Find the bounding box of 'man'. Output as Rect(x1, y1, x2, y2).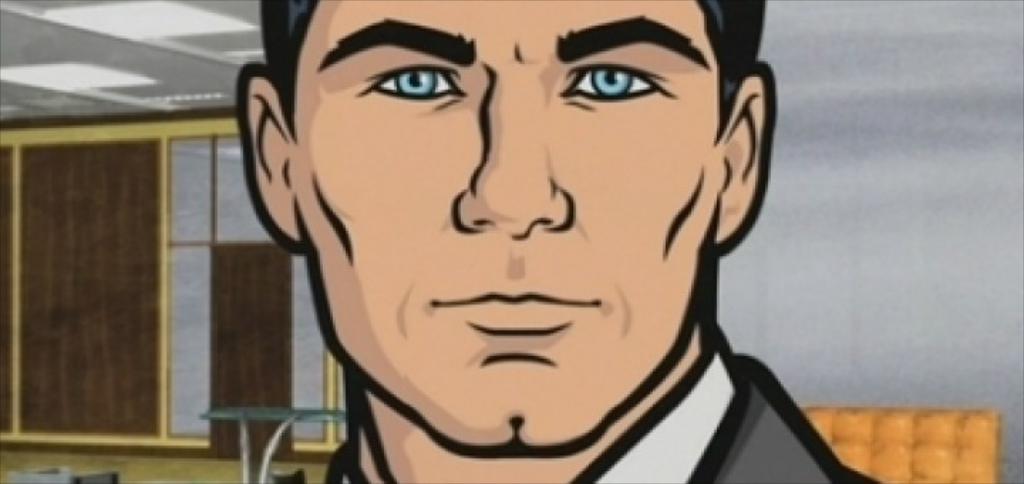
Rect(225, 0, 892, 483).
